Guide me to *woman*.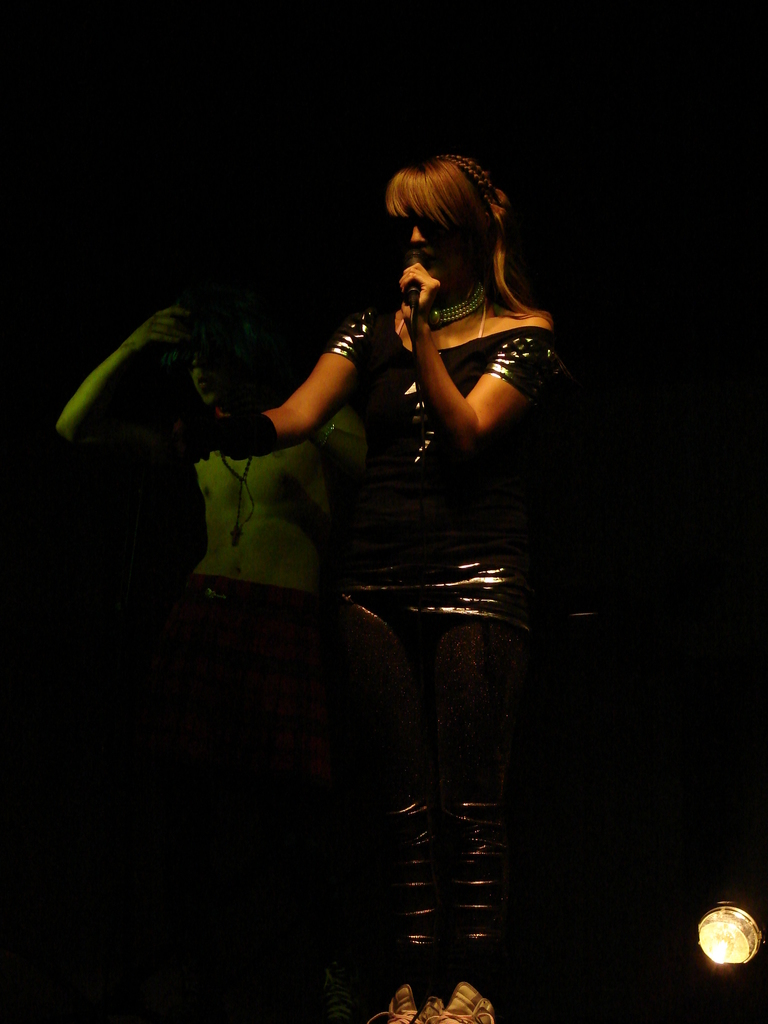
Guidance: [left=212, top=159, right=577, bottom=961].
